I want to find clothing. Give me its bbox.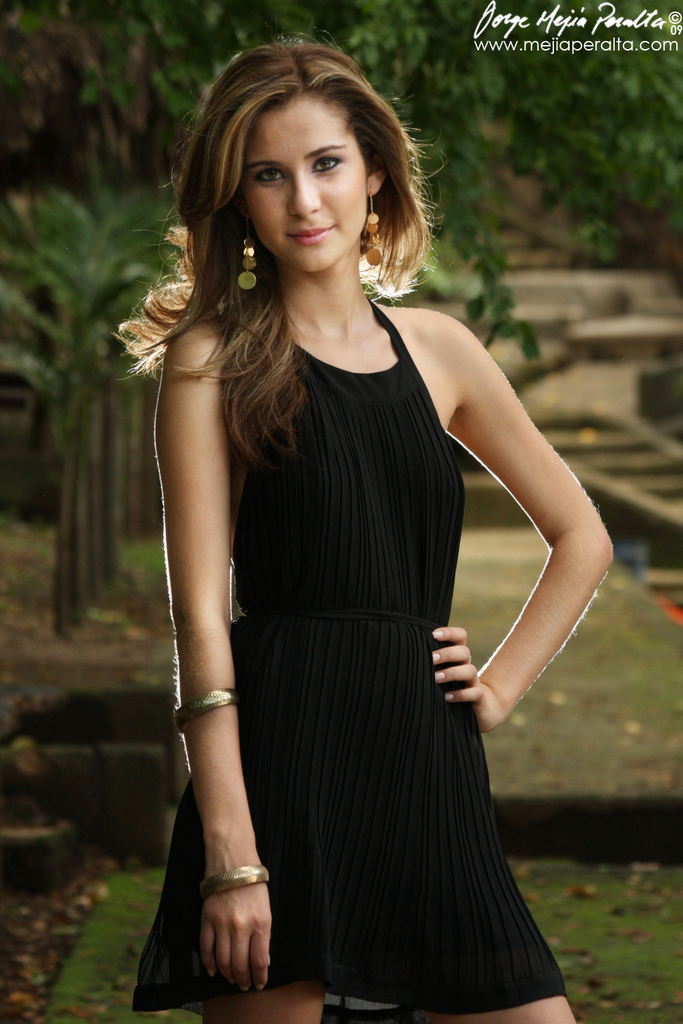
pyautogui.locateOnScreen(197, 270, 563, 993).
